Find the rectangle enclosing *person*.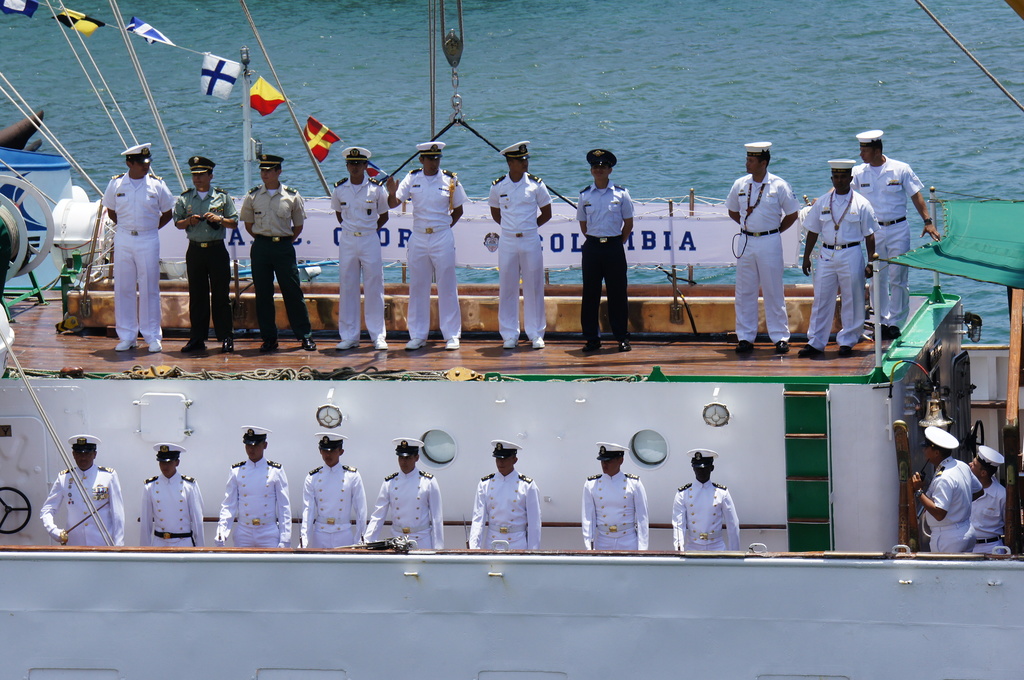
box(485, 139, 551, 347).
